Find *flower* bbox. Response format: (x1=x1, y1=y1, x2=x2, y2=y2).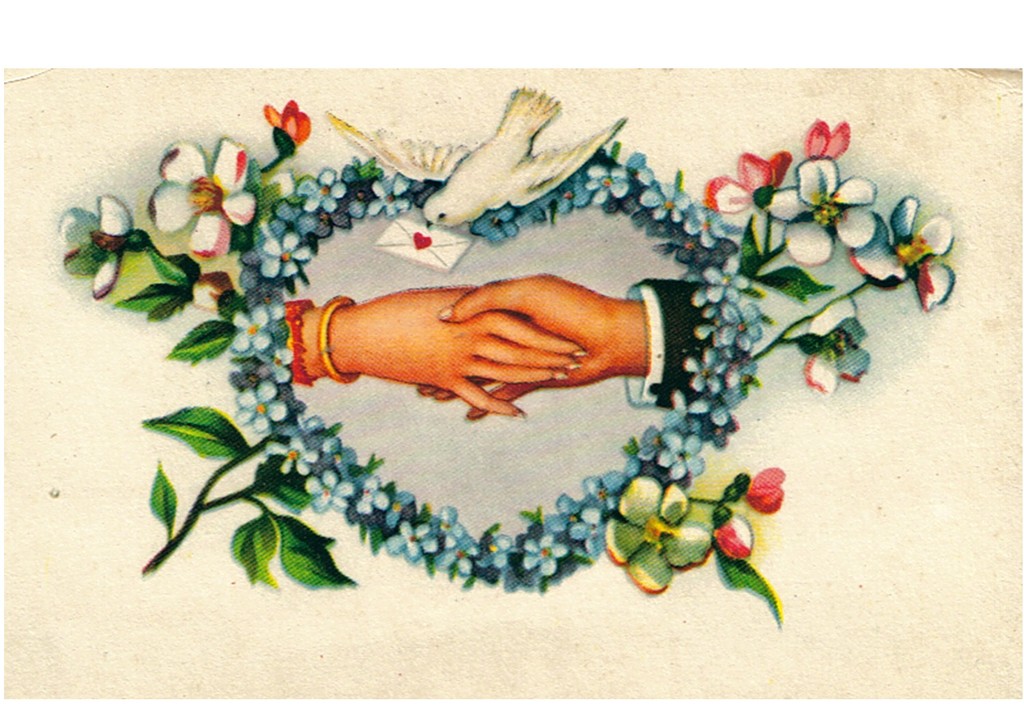
(x1=762, y1=161, x2=880, y2=265).
